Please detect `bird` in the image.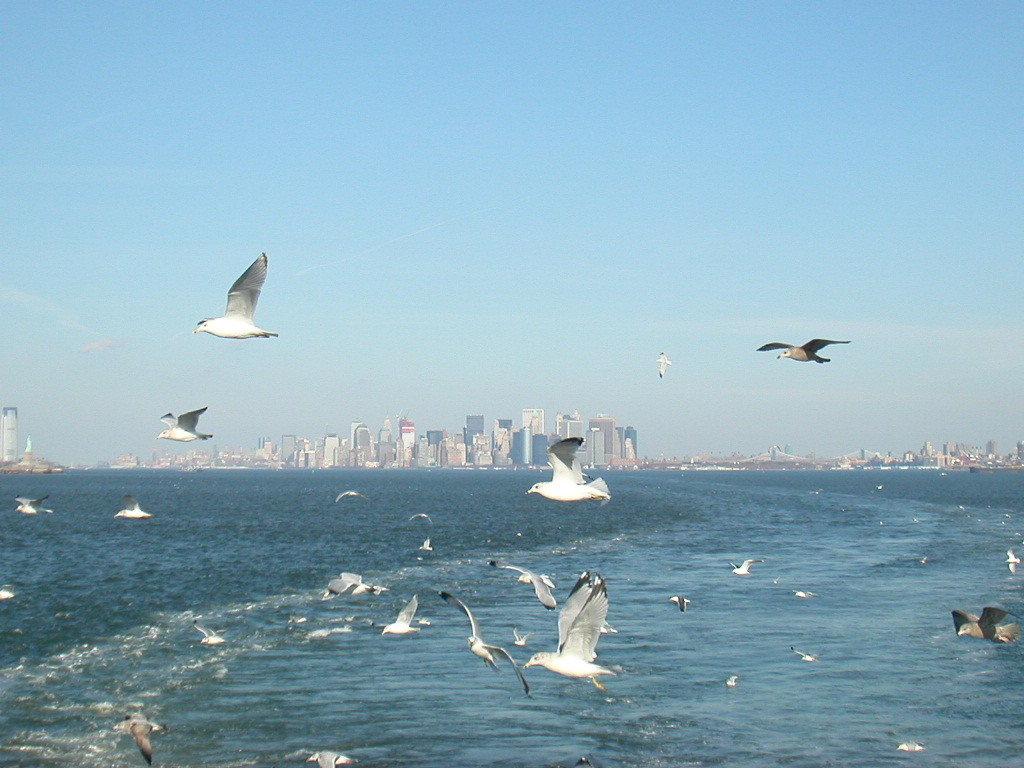
crop(433, 587, 536, 701).
